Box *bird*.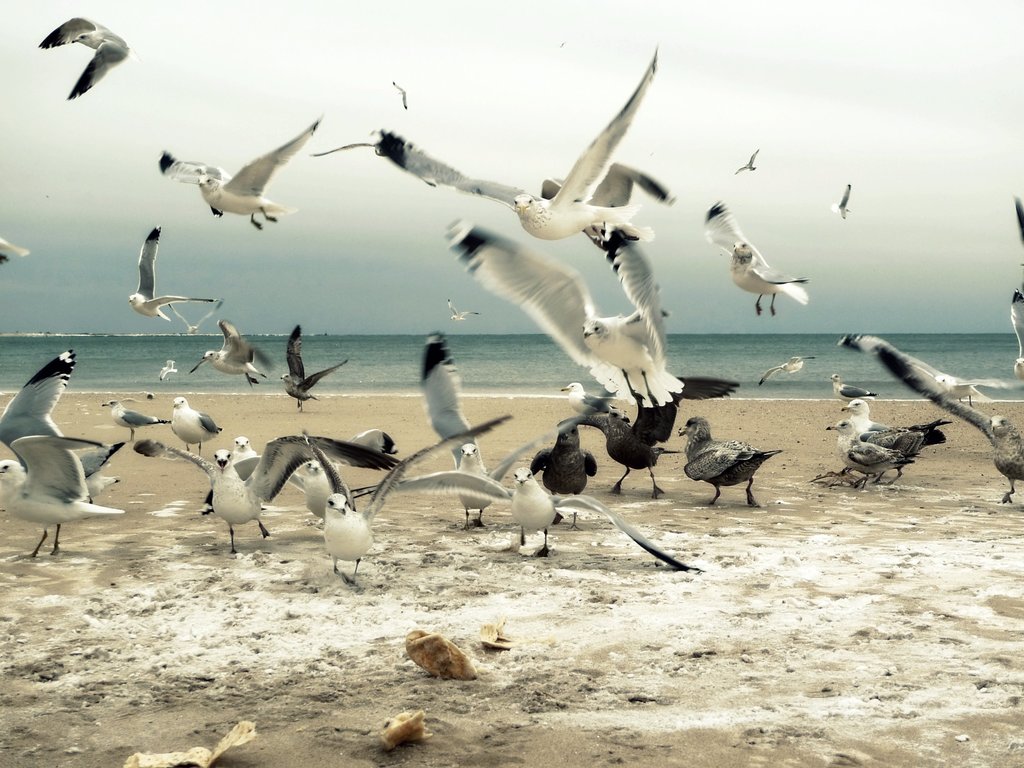
[left=701, top=198, right=816, bottom=322].
